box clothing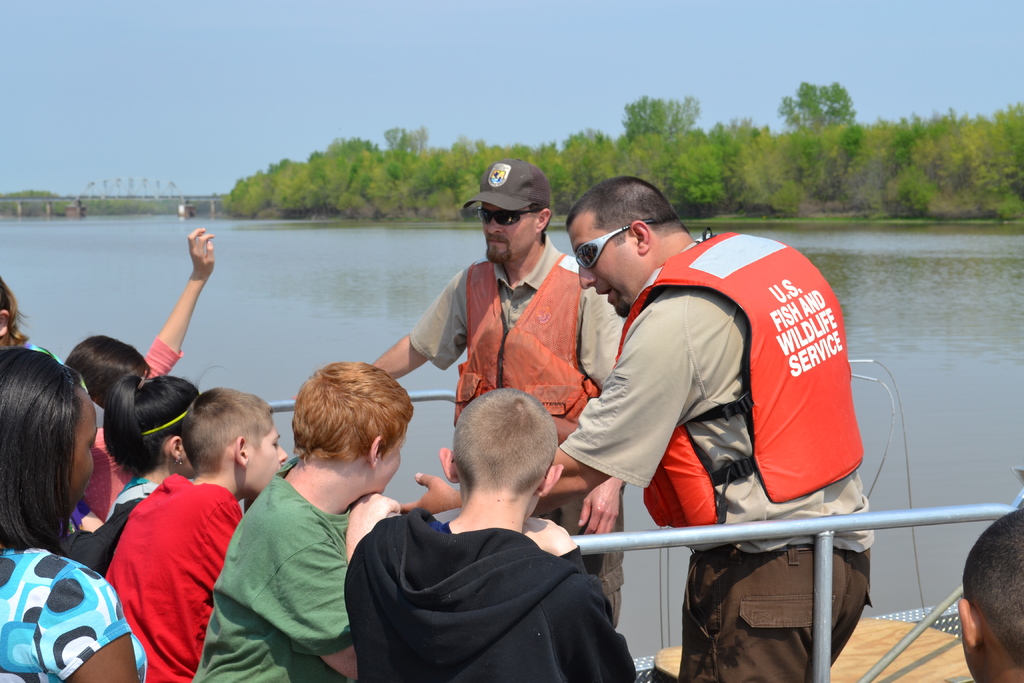
(388, 260, 625, 625)
